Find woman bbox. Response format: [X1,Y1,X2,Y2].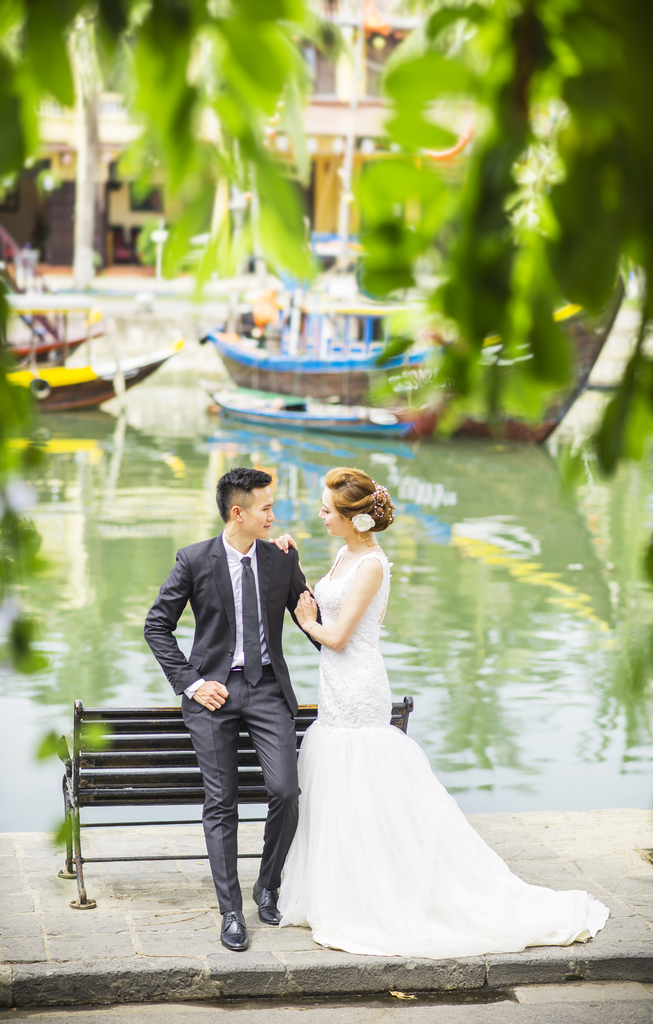
[260,467,574,963].
